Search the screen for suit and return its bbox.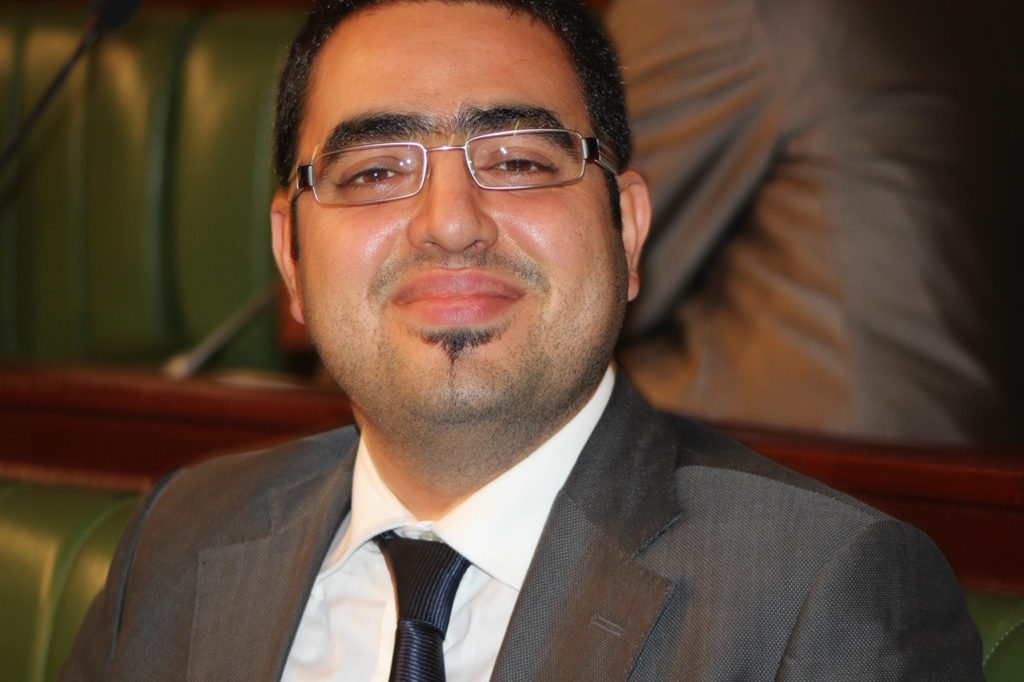
Found: bbox(94, 359, 862, 667).
